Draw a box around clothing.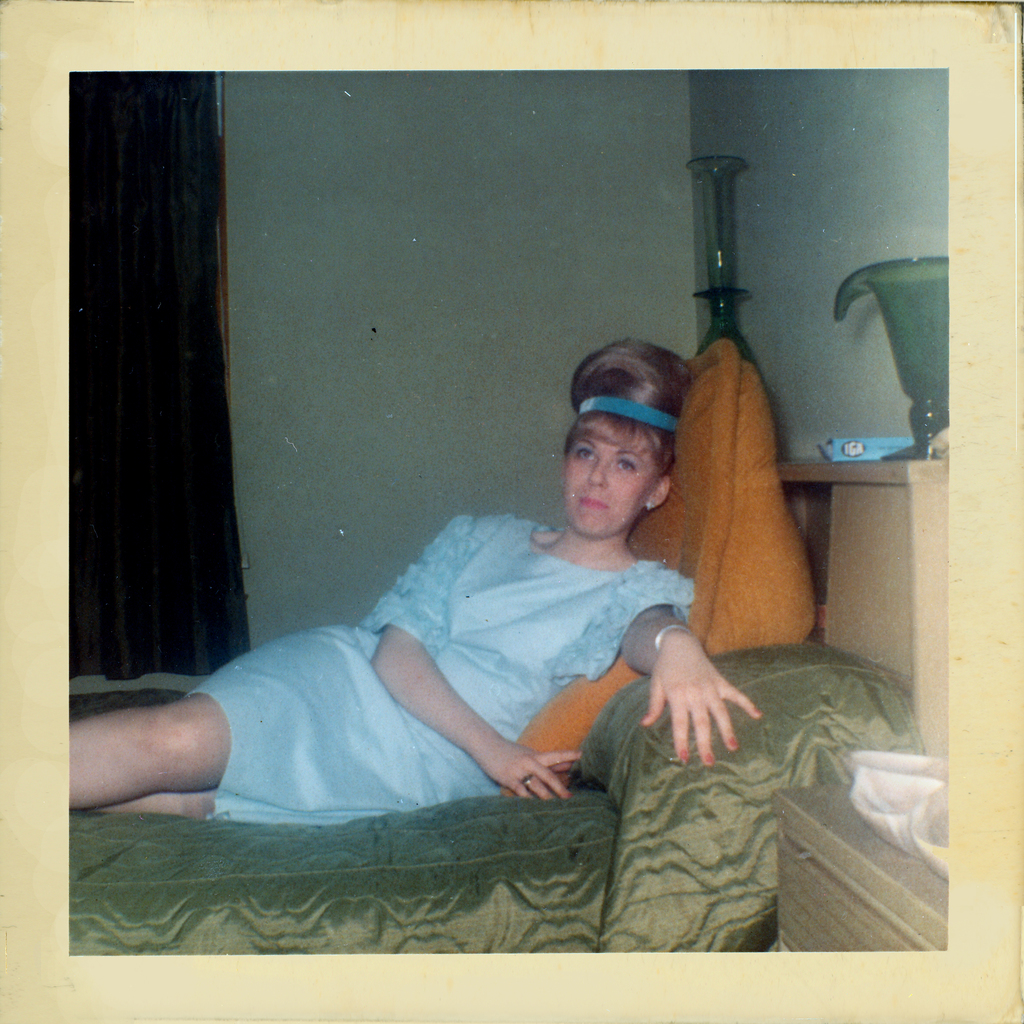
detection(175, 511, 716, 827).
